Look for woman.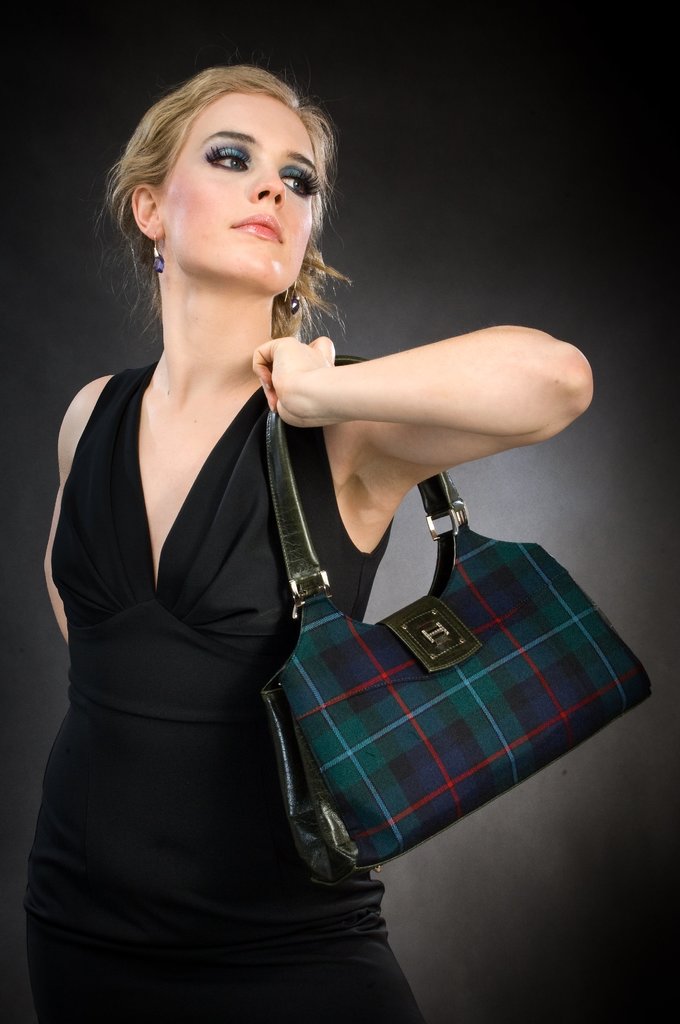
Found: select_region(32, 63, 596, 1023).
